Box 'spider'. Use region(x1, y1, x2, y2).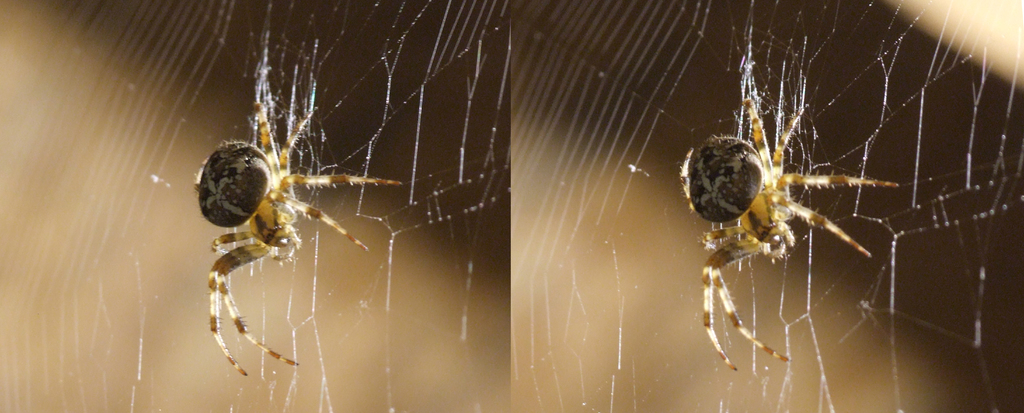
region(189, 69, 403, 382).
